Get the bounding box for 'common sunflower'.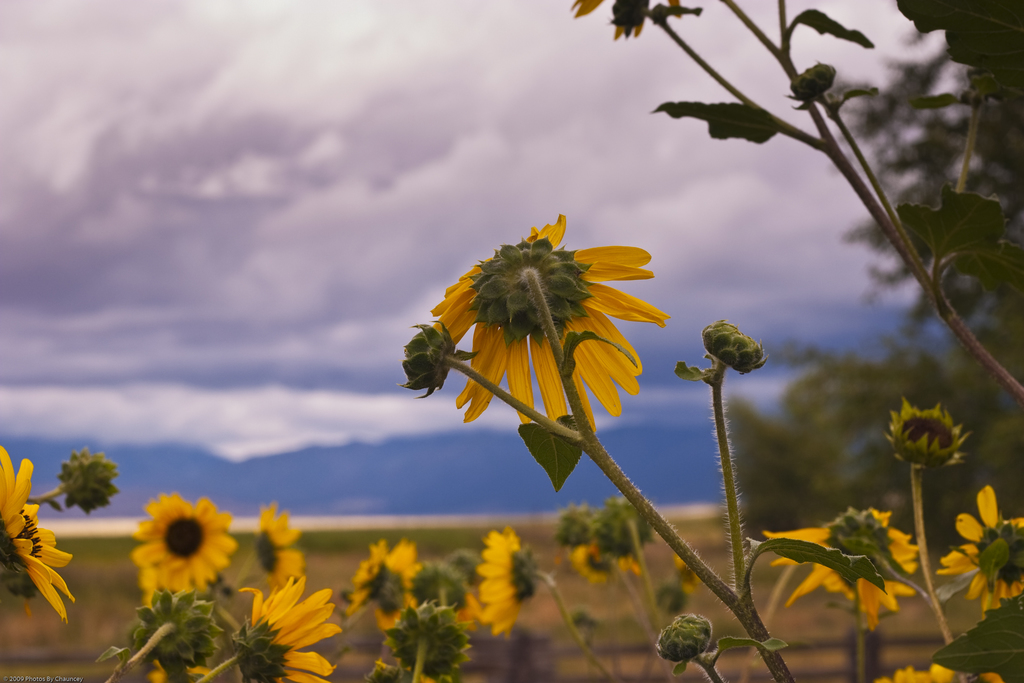
pyautogui.locateOnScreen(427, 215, 697, 459).
